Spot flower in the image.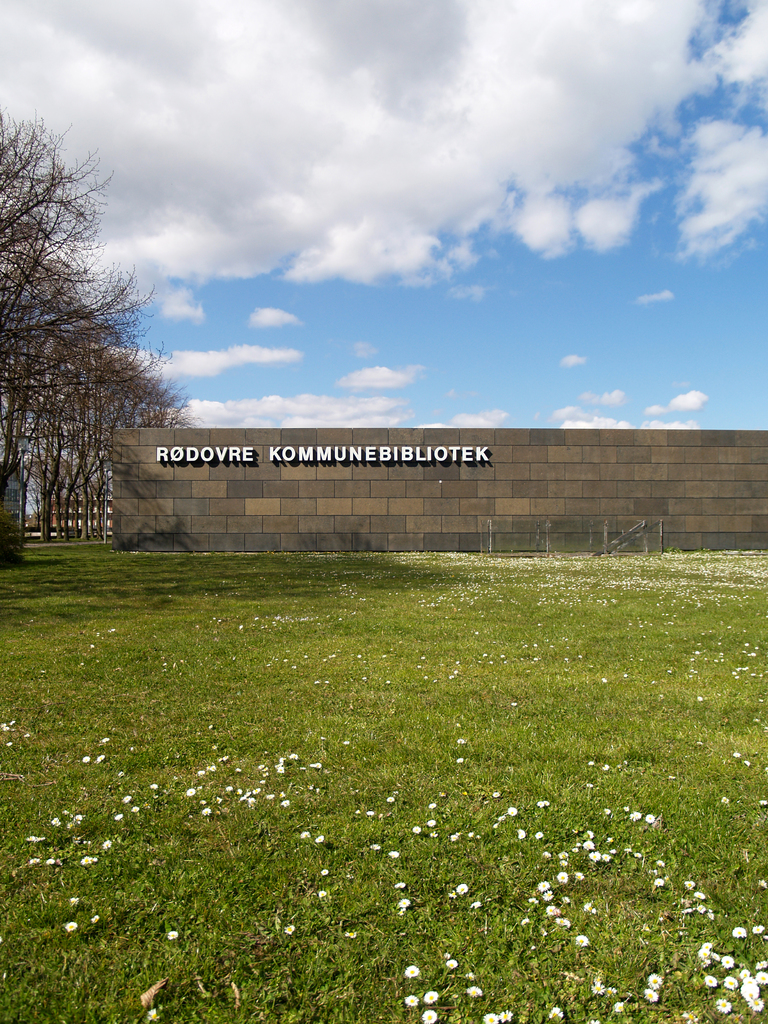
flower found at <box>465,900,480,908</box>.
